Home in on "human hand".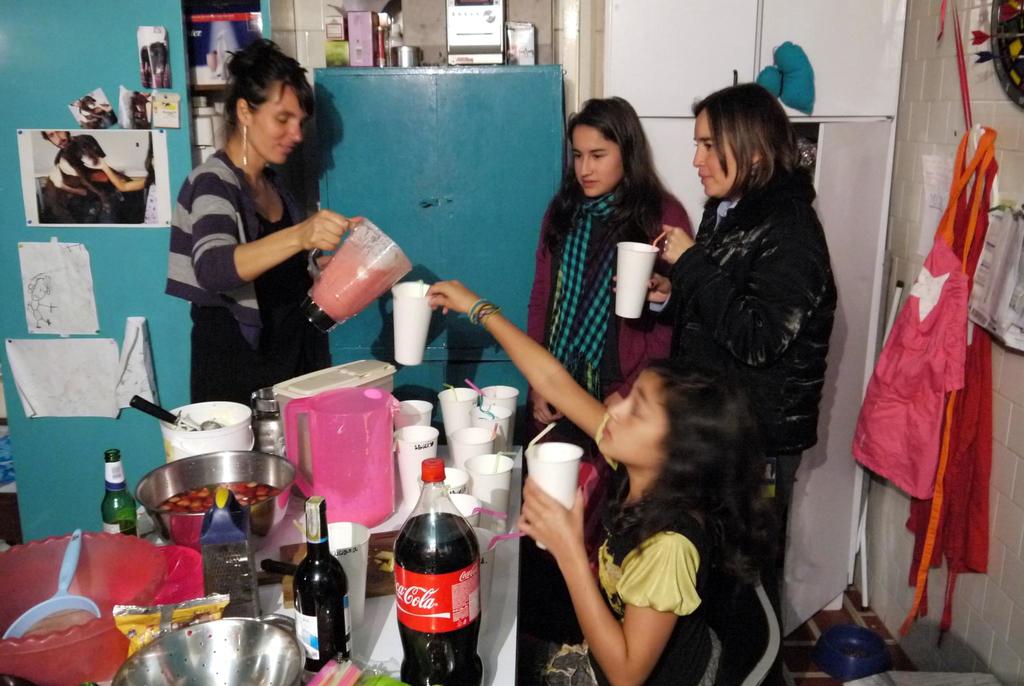
Homed in at {"left": 293, "top": 208, "right": 353, "bottom": 254}.
